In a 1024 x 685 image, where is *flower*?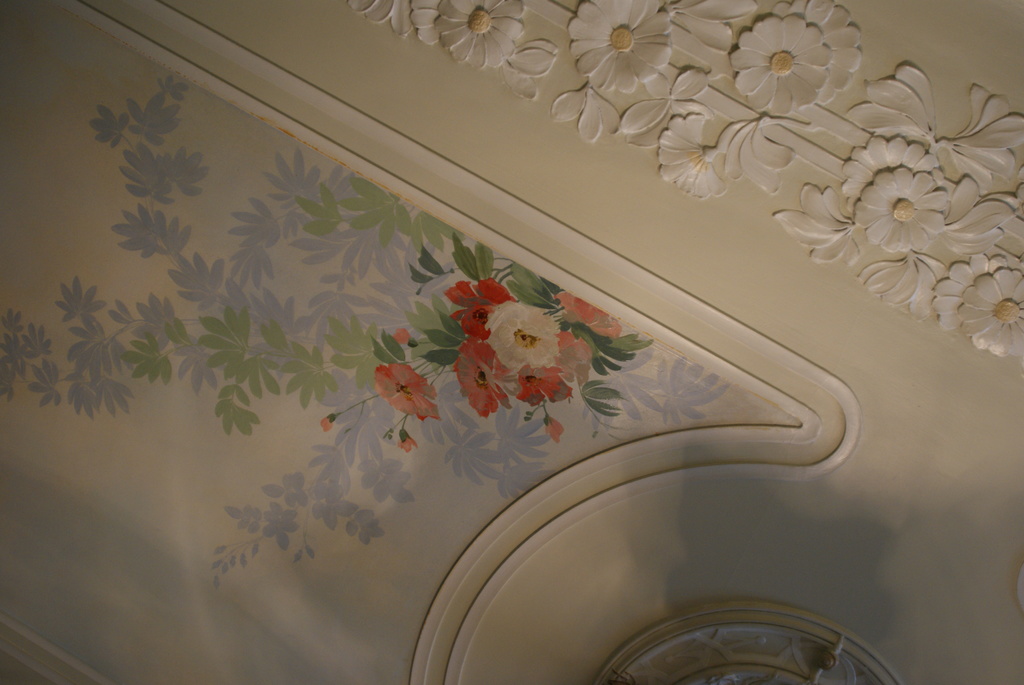
x1=956 y1=269 x2=1023 y2=356.
